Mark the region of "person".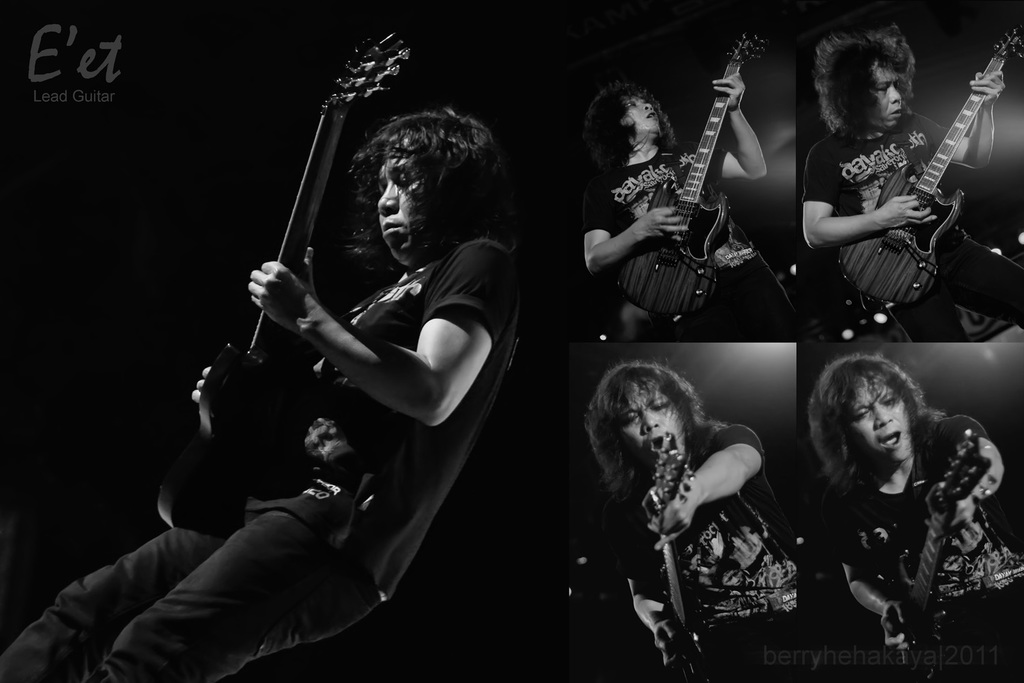
Region: <bbox>577, 70, 795, 344</bbox>.
